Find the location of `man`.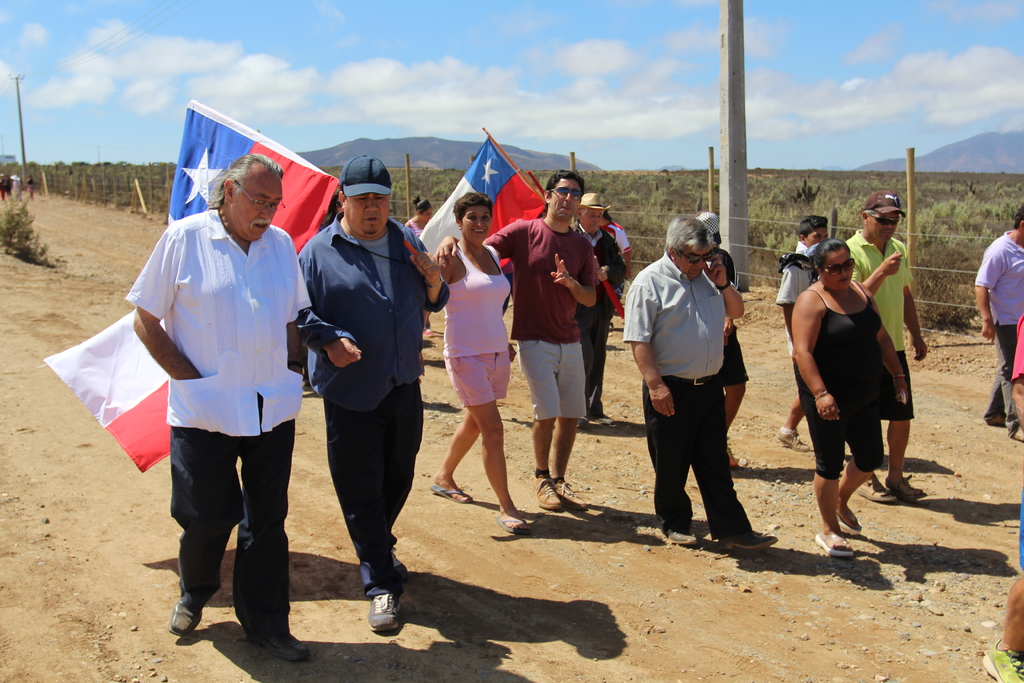
Location: bbox(625, 218, 778, 554).
